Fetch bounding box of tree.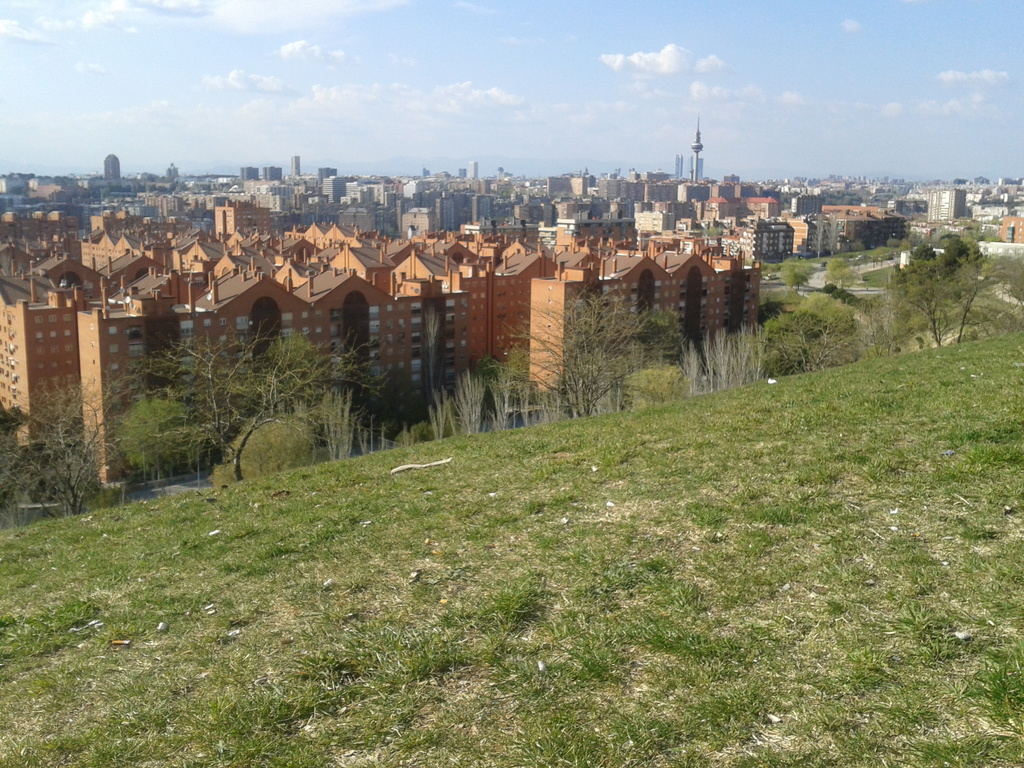
Bbox: <bbox>867, 220, 979, 358</bbox>.
